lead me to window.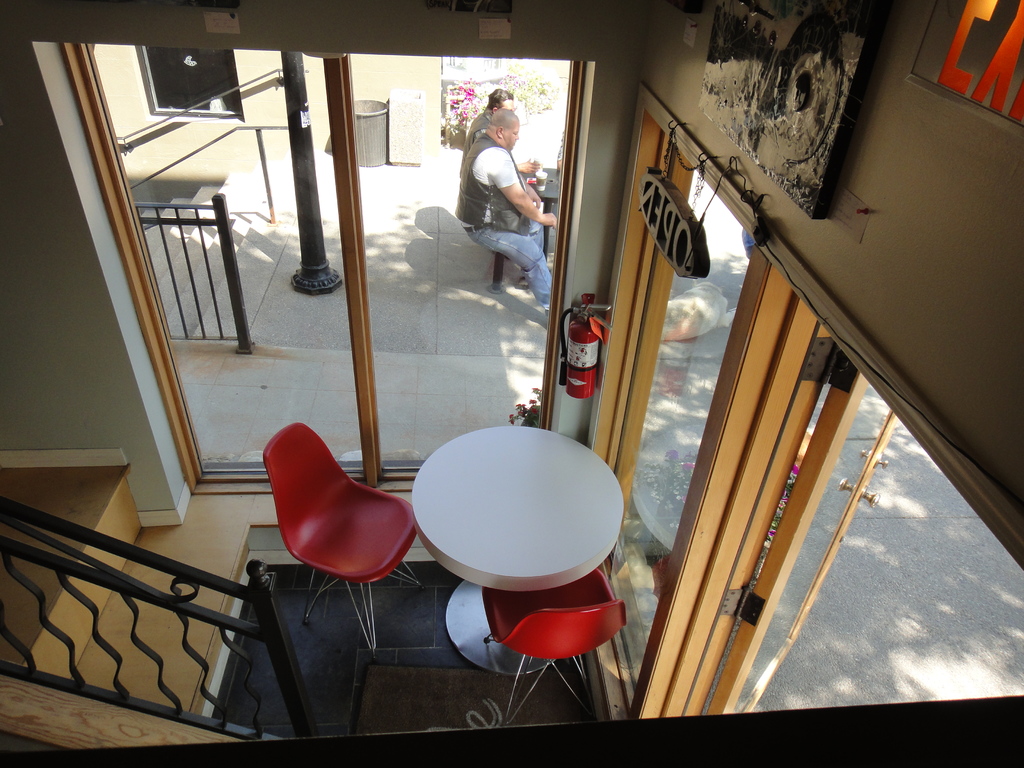
Lead to BBox(140, 44, 243, 116).
